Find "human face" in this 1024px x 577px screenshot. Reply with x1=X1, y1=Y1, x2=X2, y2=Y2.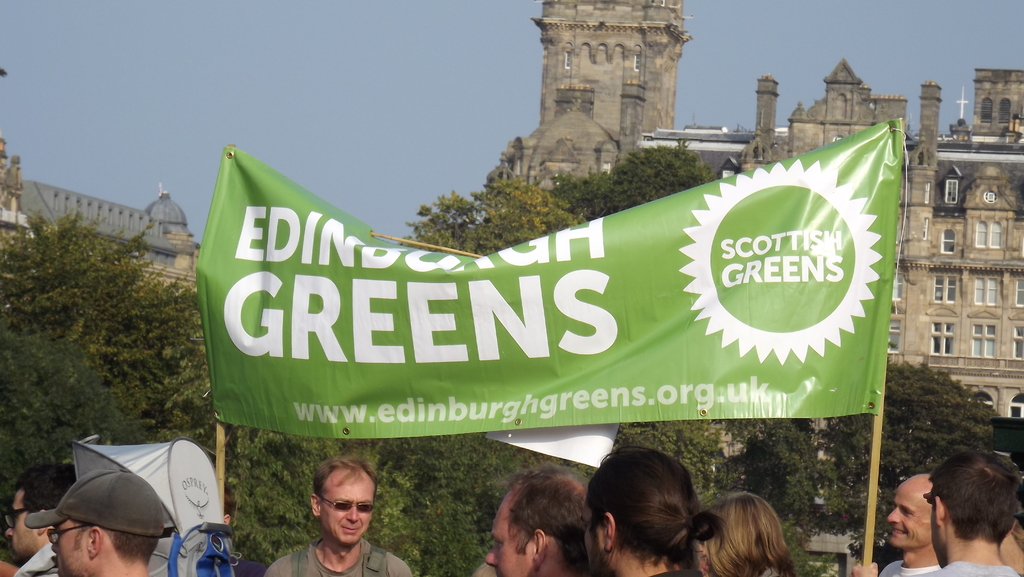
x1=484, y1=505, x2=527, y2=576.
